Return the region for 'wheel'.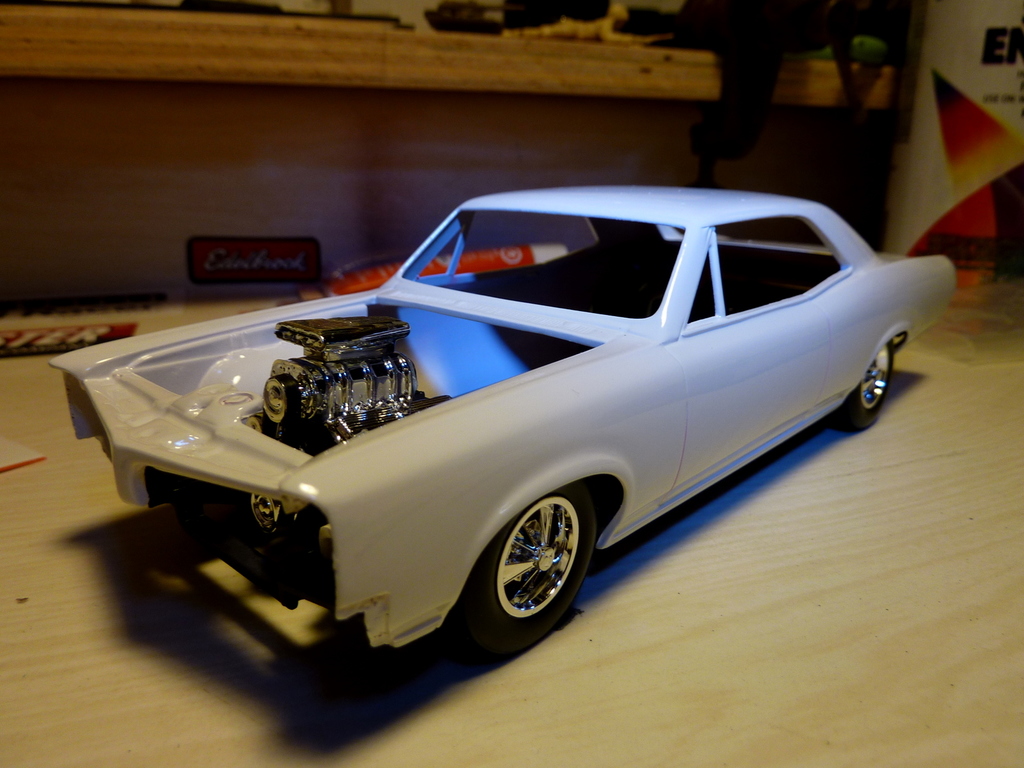
<region>447, 484, 607, 655</region>.
